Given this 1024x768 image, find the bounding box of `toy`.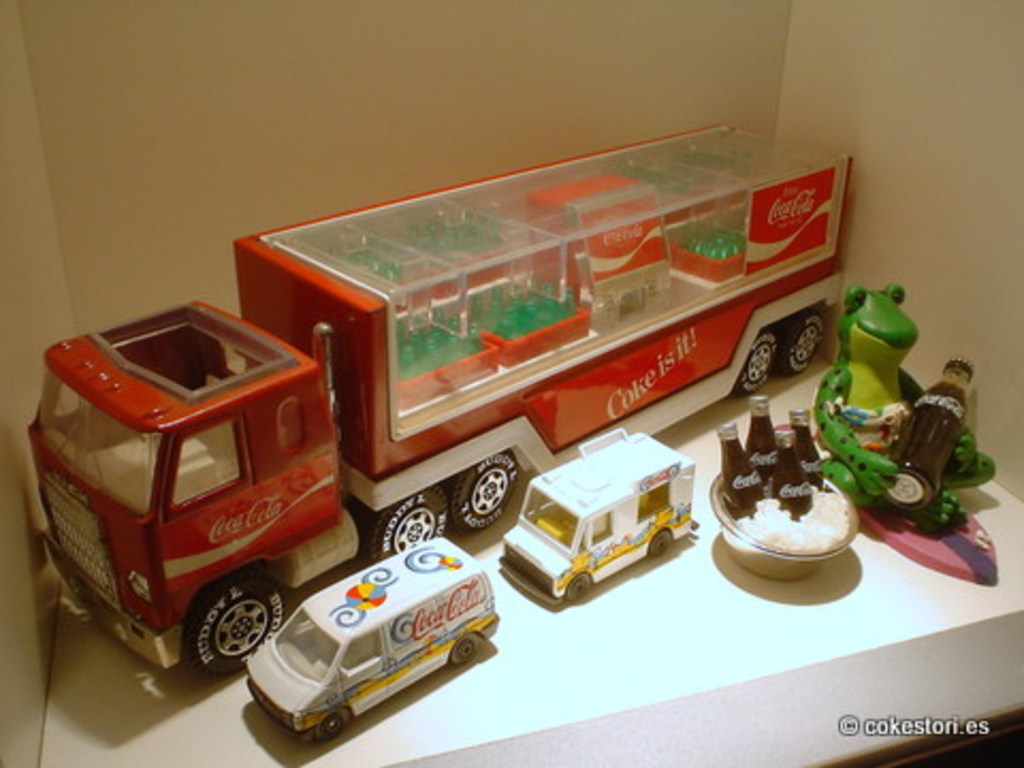
bbox=[813, 284, 998, 585].
